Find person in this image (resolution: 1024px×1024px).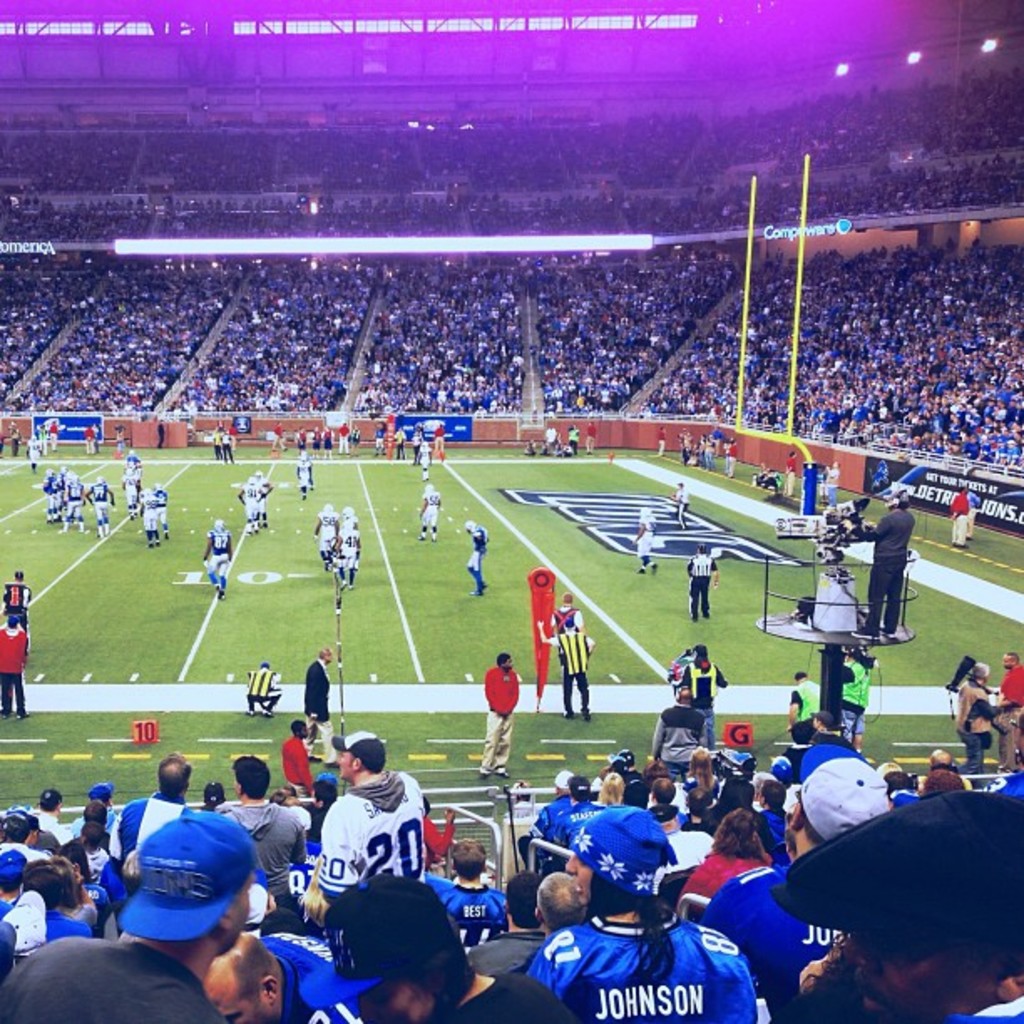
[47,474,69,519].
